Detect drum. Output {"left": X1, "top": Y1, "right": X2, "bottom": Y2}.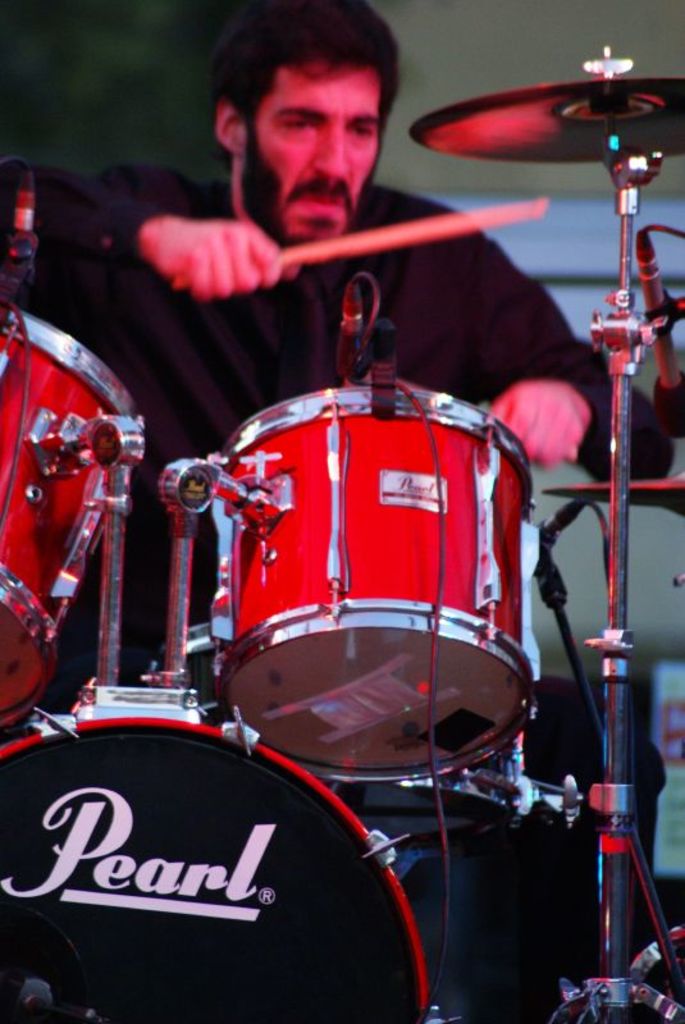
{"left": 0, "top": 705, "right": 457, "bottom": 1023}.
